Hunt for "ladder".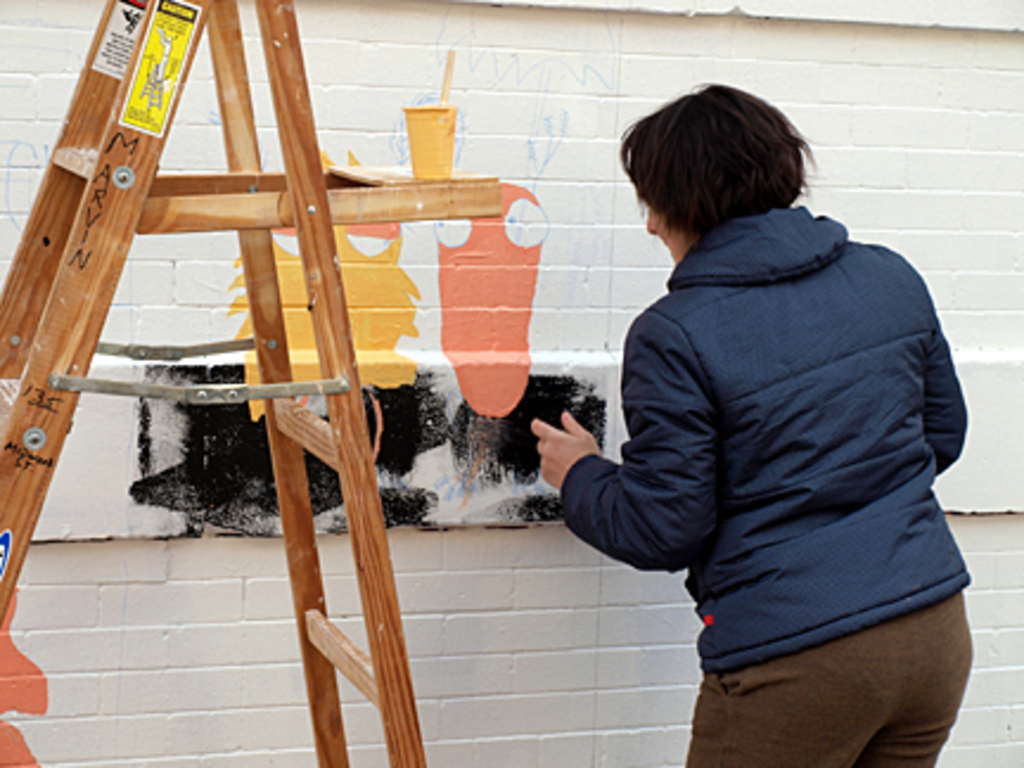
Hunted down at l=0, t=0, r=431, b=766.
